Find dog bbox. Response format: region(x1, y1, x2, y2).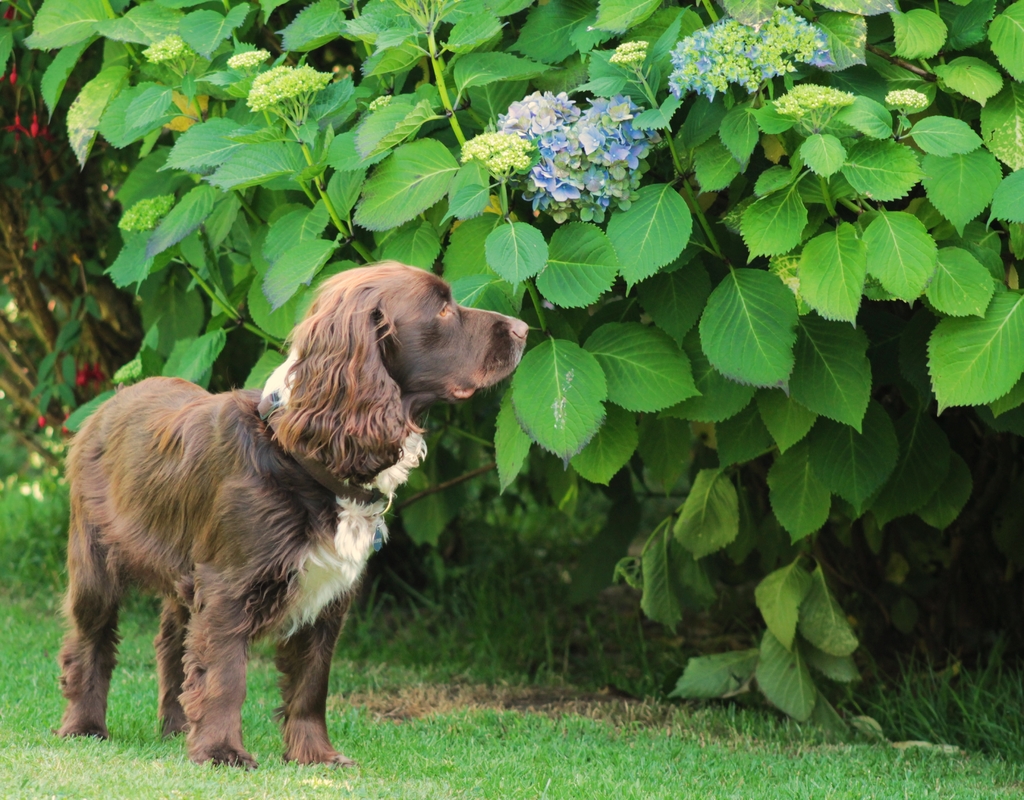
region(64, 261, 529, 770).
